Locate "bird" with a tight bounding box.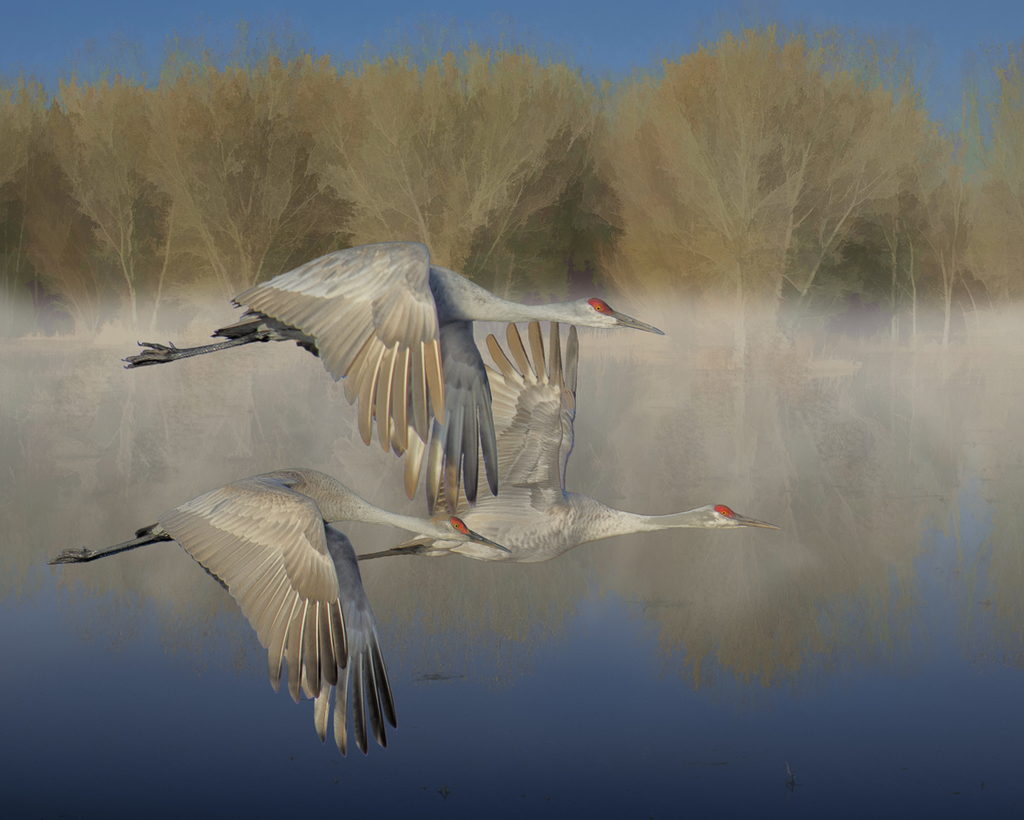
Rect(118, 230, 669, 521).
